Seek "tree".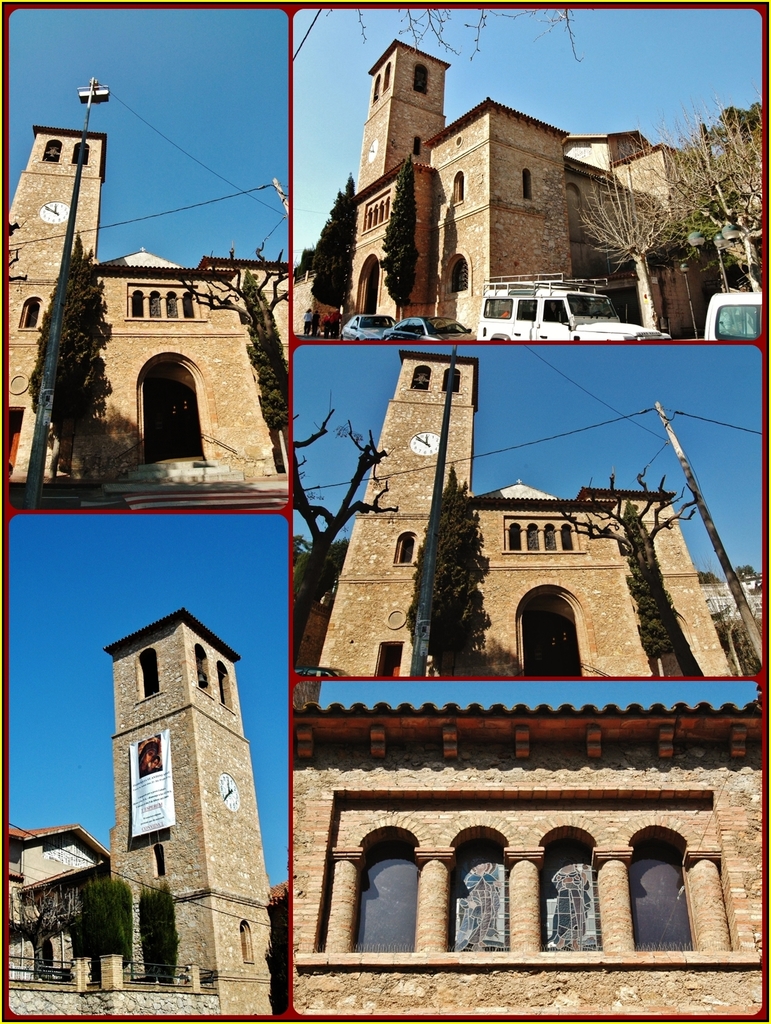
x1=25 y1=224 x2=116 y2=479.
